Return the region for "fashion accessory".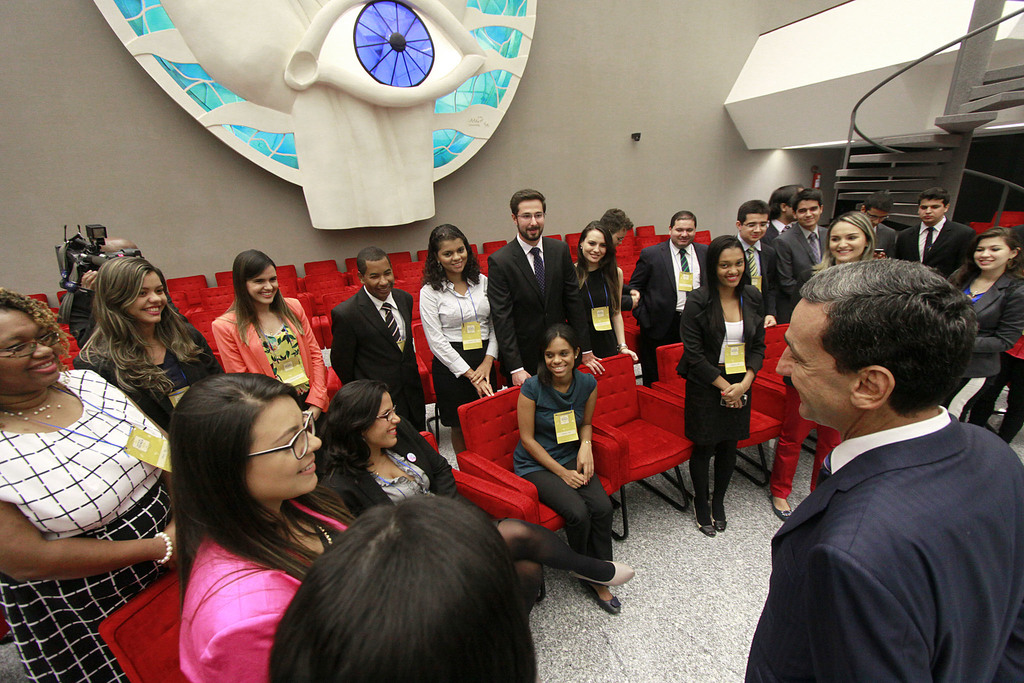
580:438:591:445.
